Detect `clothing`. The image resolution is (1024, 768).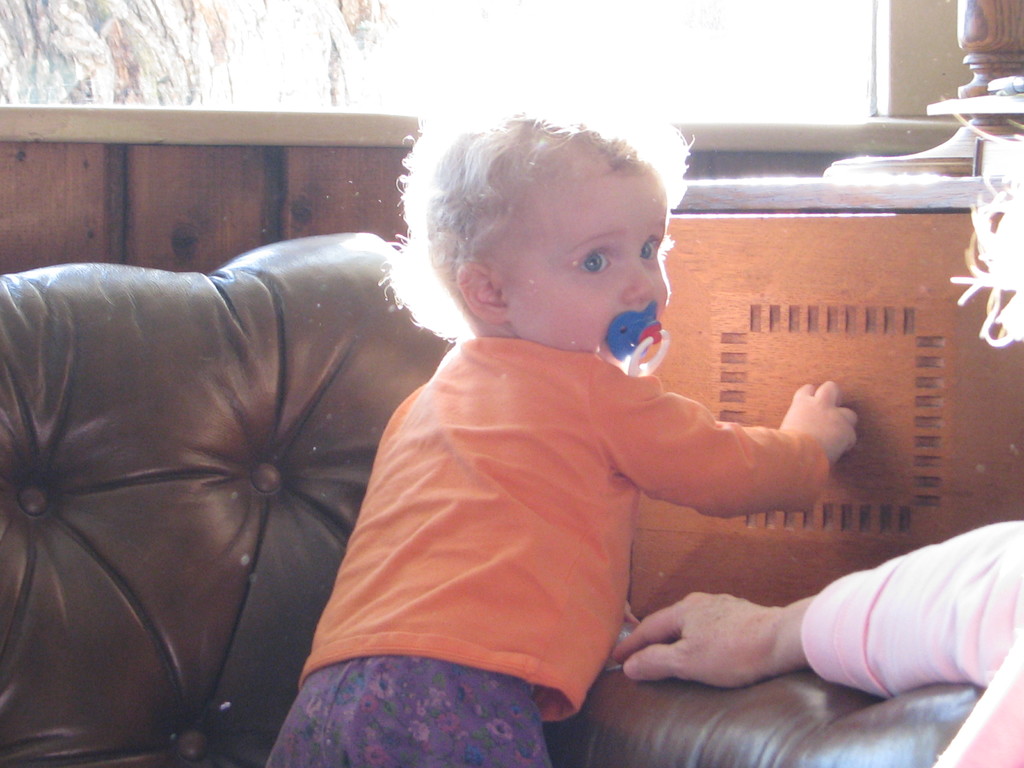
305, 266, 792, 730.
